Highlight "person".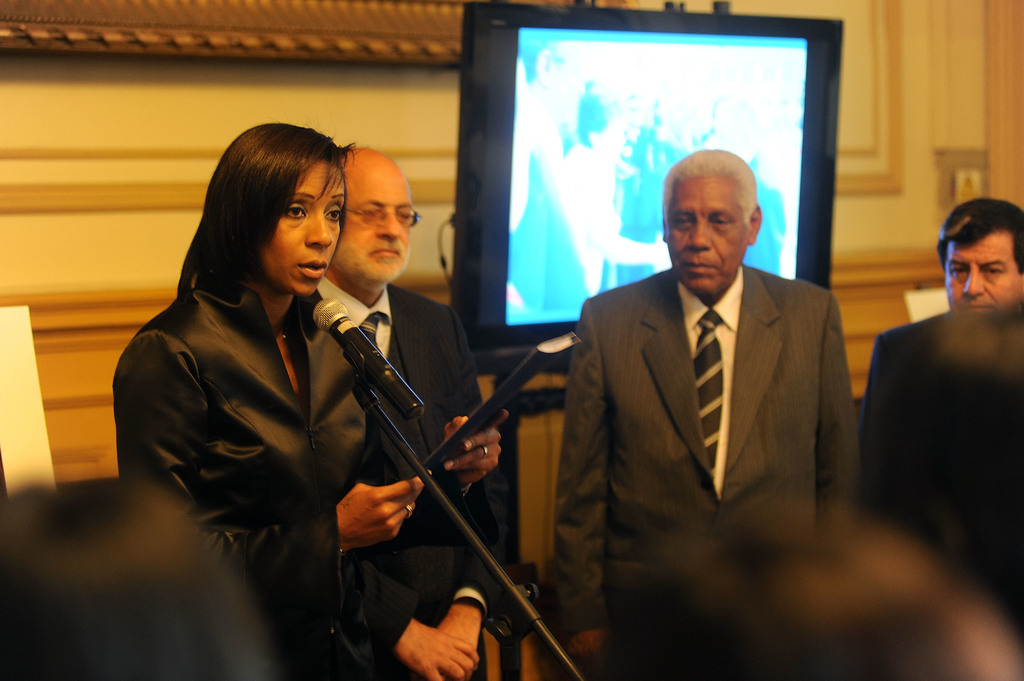
Highlighted region: Rect(571, 138, 863, 639).
